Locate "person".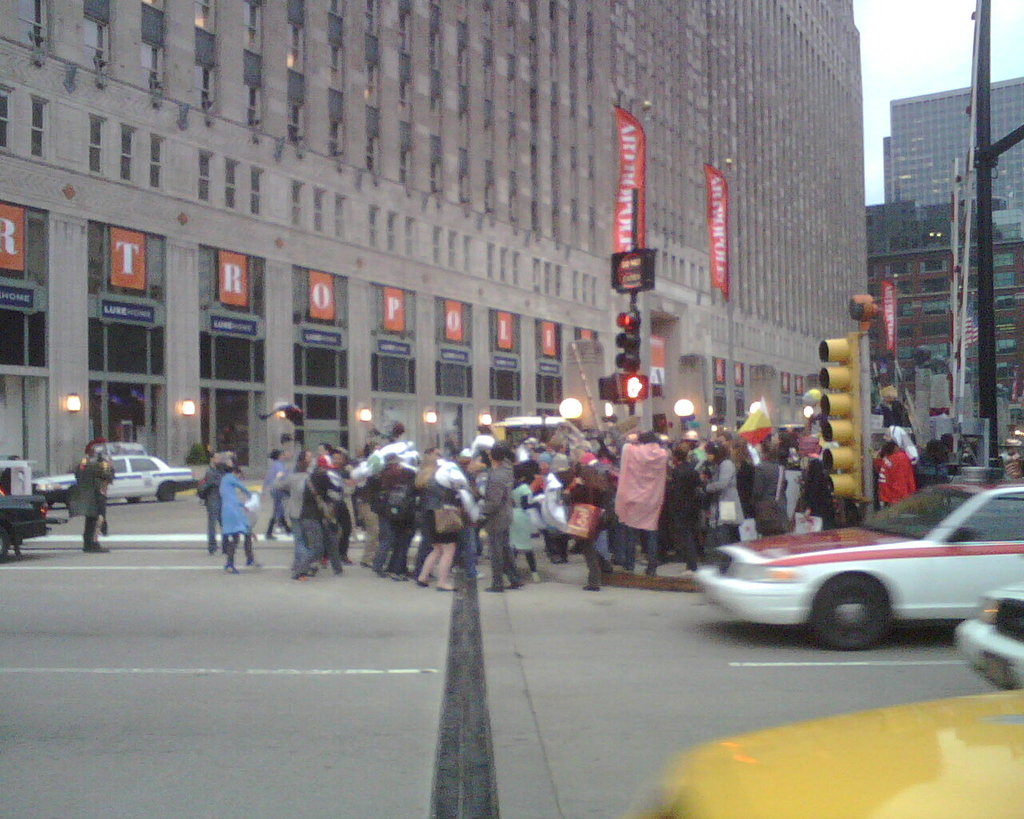
Bounding box: l=995, t=441, r=1023, b=483.
